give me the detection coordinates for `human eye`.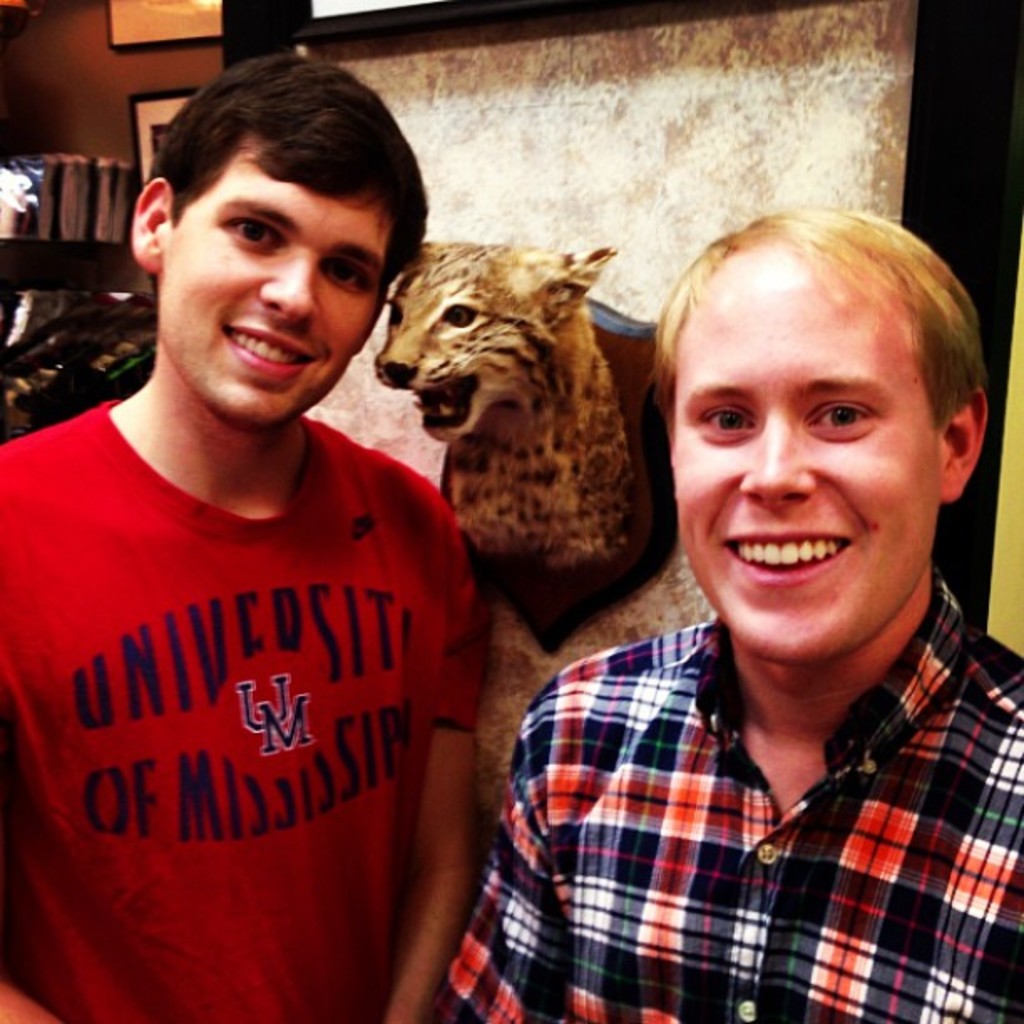
{"left": 803, "top": 390, "right": 887, "bottom": 442}.
